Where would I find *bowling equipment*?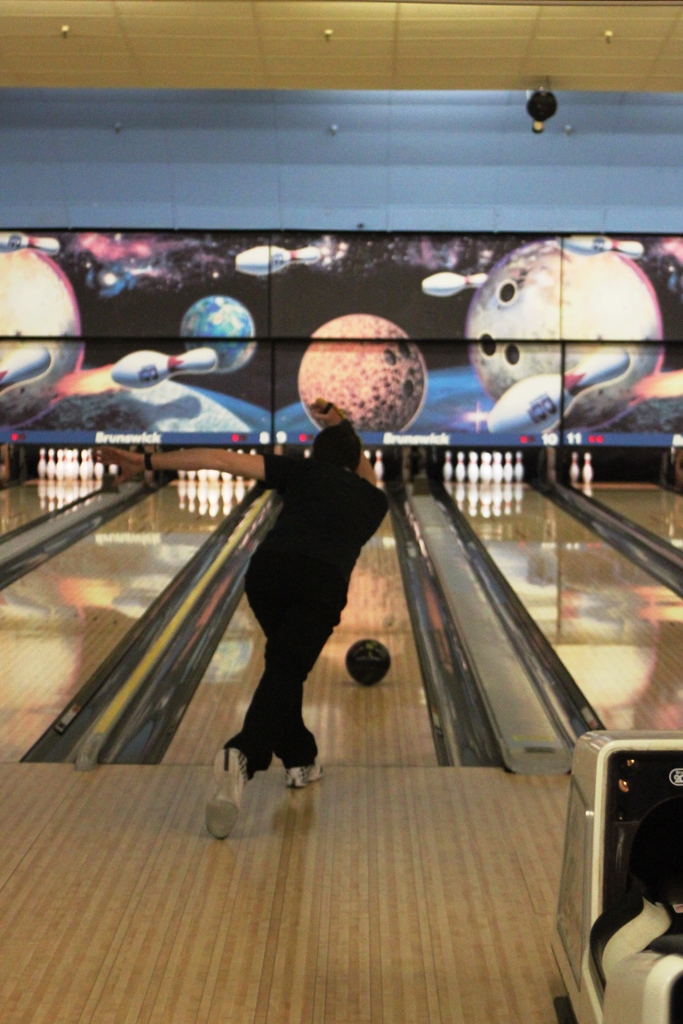
At locate(555, 722, 682, 1023).
